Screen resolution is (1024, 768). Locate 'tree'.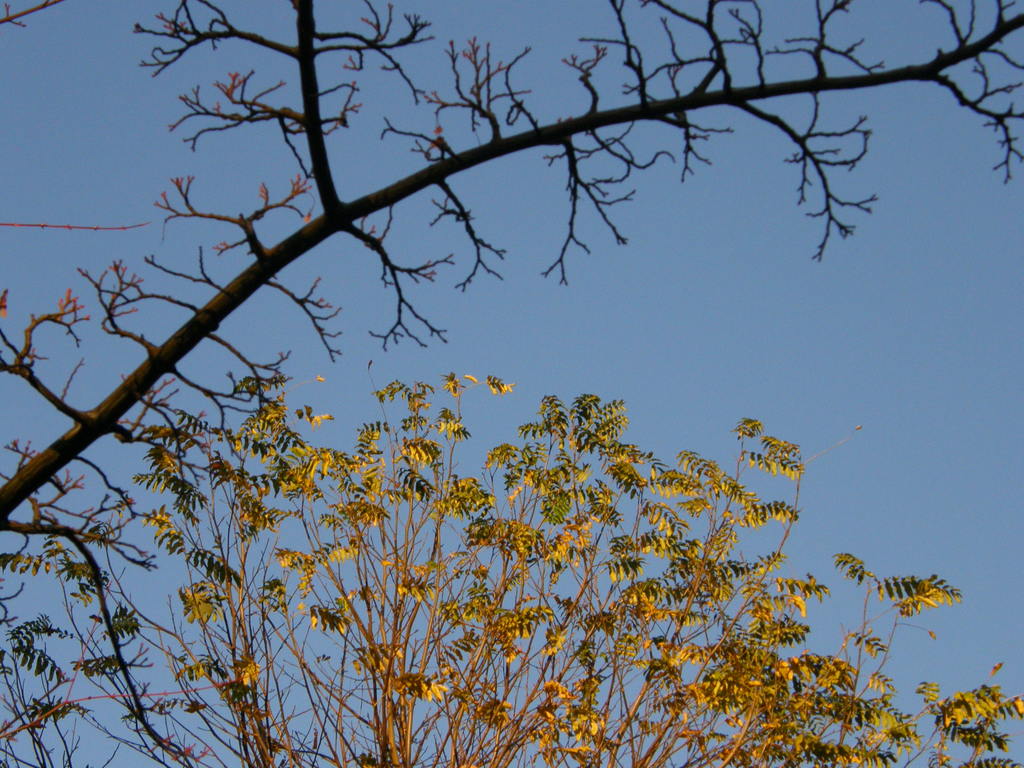
select_region(0, 0, 1023, 767).
